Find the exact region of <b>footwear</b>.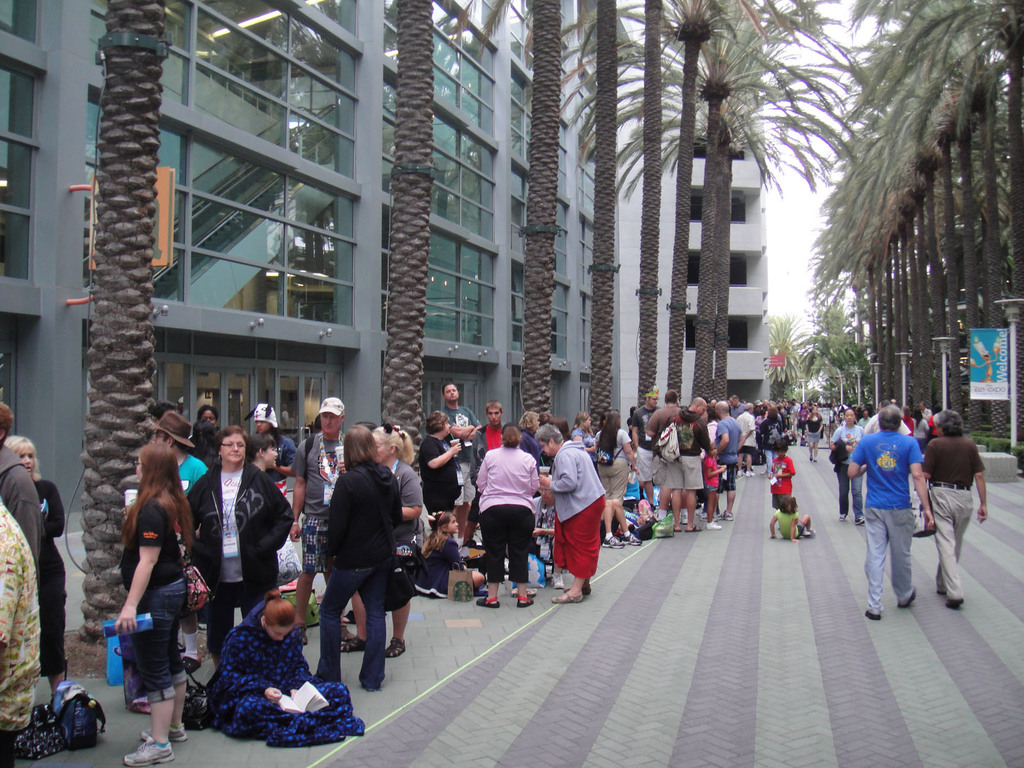
Exact region: {"left": 339, "top": 637, "right": 367, "bottom": 653}.
